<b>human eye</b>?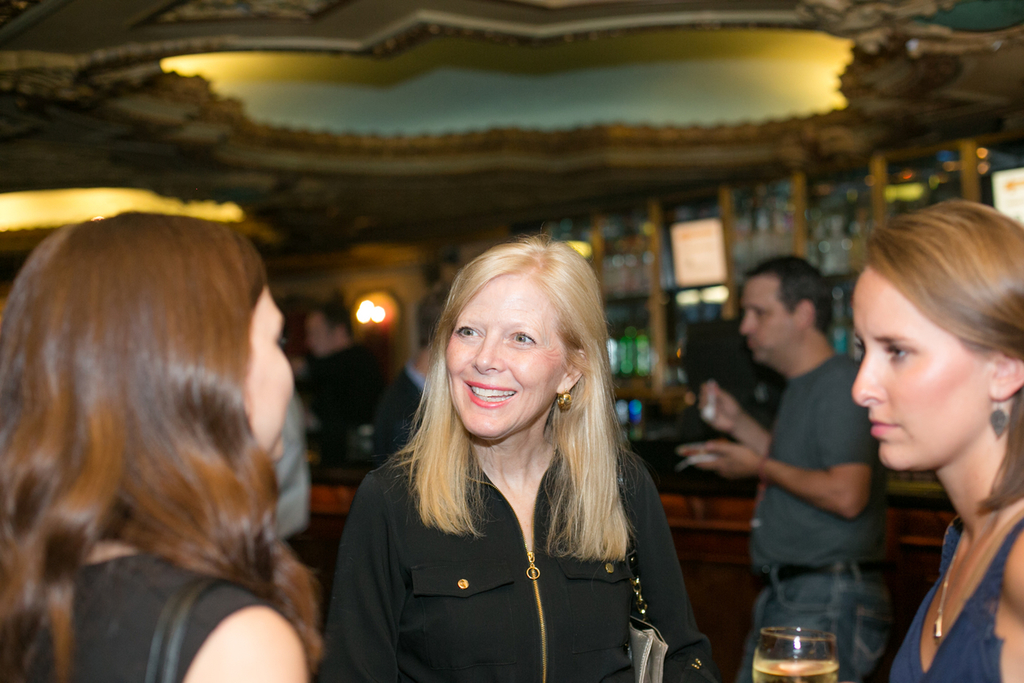
[x1=750, y1=308, x2=767, y2=320]
